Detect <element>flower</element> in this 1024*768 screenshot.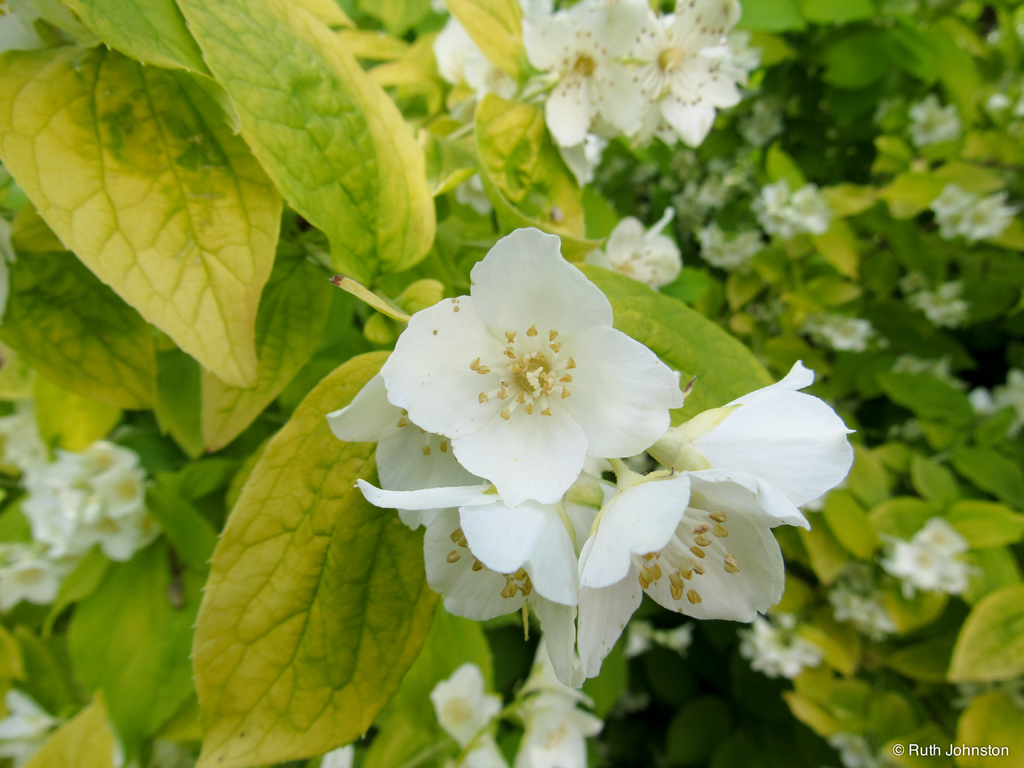
Detection: (x1=973, y1=364, x2=1023, y2=430).
